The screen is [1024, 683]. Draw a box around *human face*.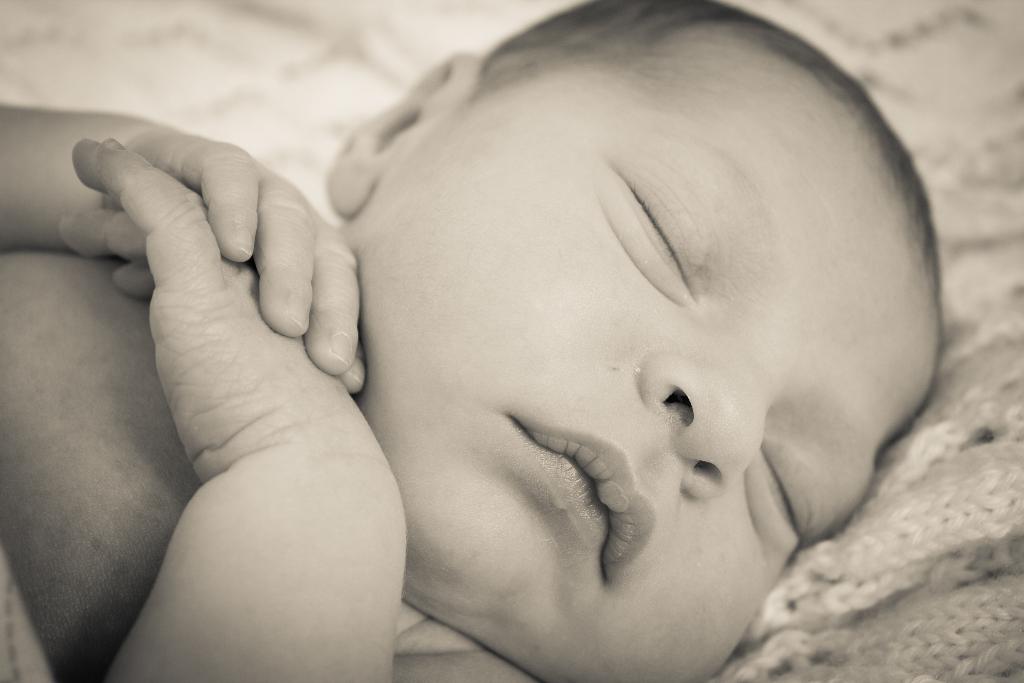
<region>354, 38, 945, 682</region>.
